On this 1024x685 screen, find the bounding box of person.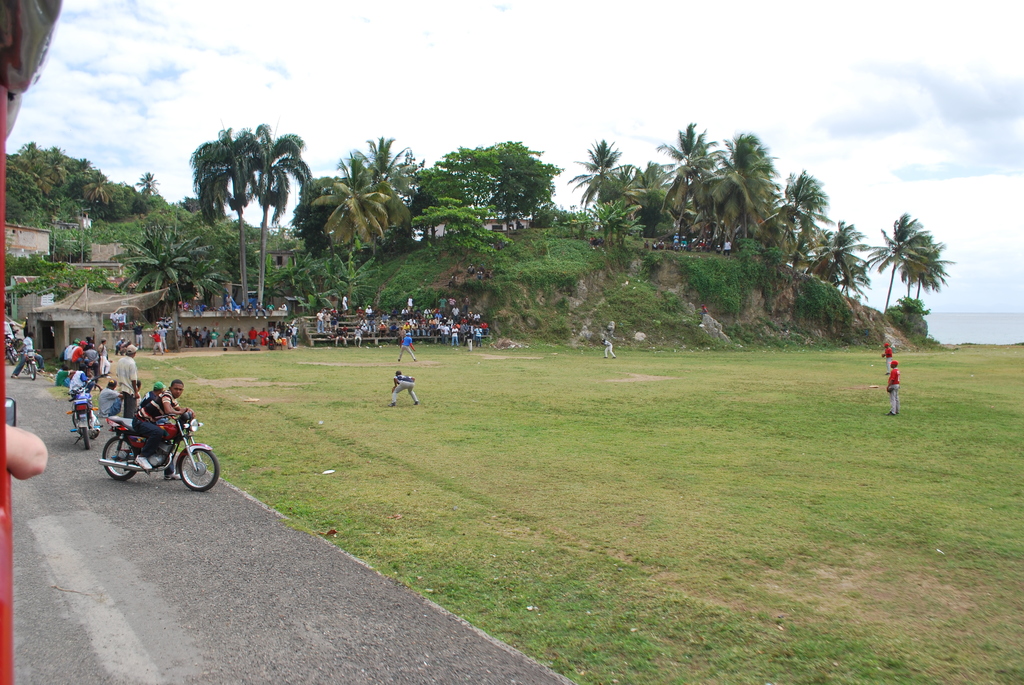
Bounding box: l=135, t=381, r=189, b=472.
